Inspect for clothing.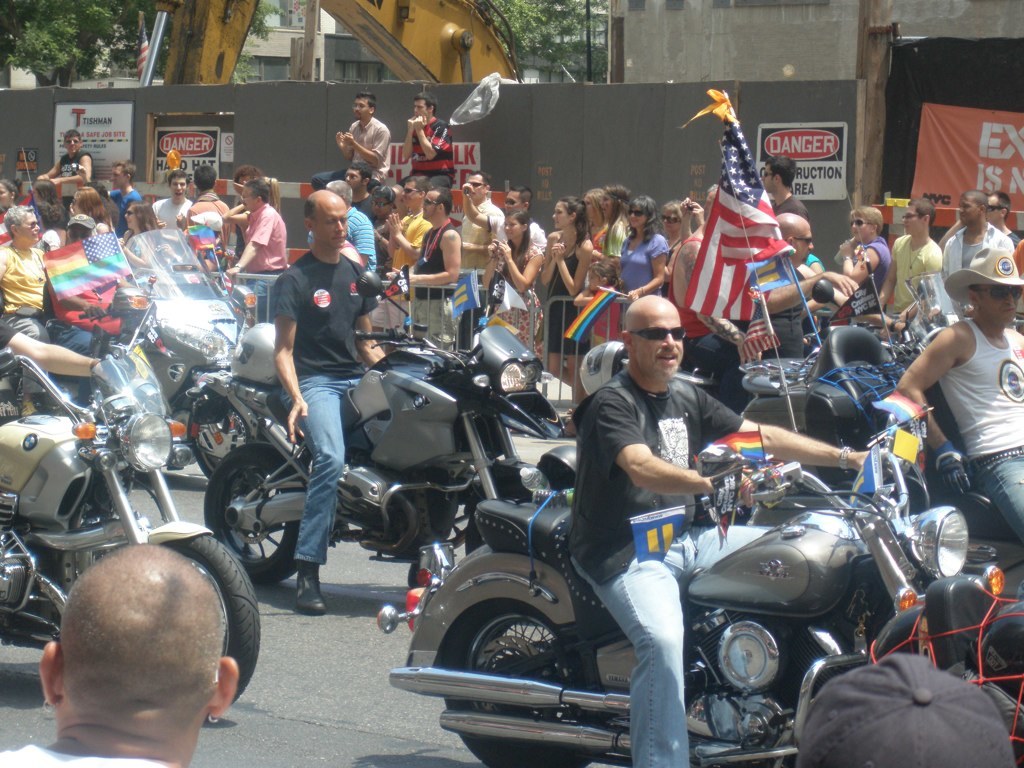
Inspection: bbox=(47, 250, 117, 357).
